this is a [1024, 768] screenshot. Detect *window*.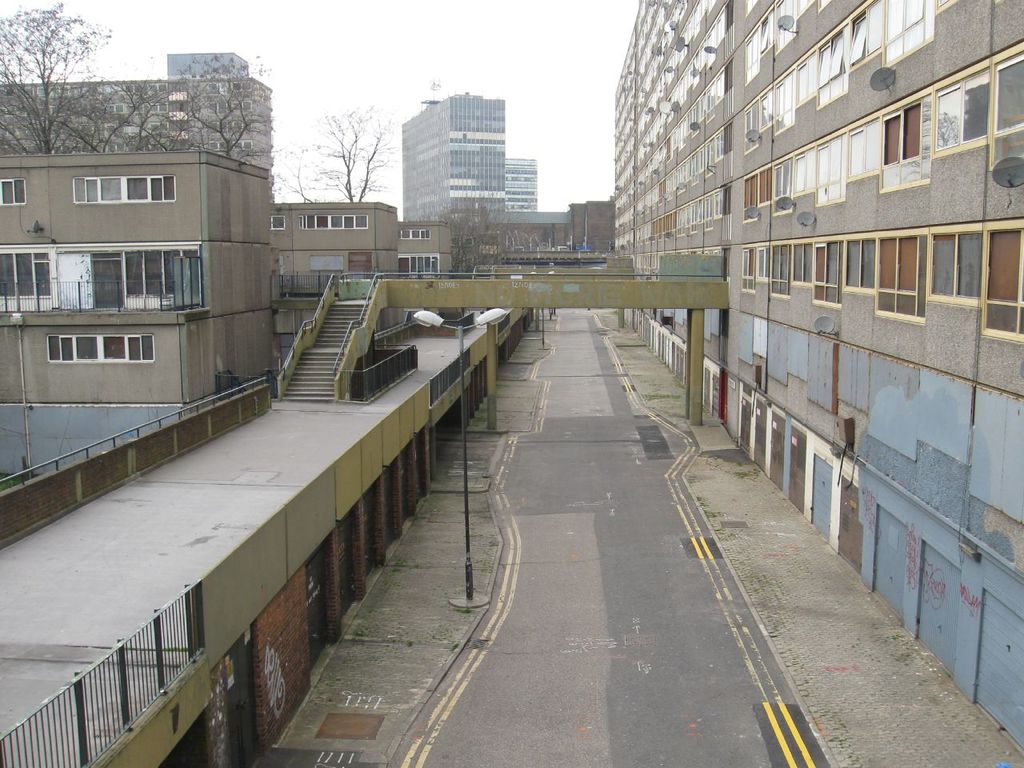
x1=48 y1=335 x2=148 y2=362.
